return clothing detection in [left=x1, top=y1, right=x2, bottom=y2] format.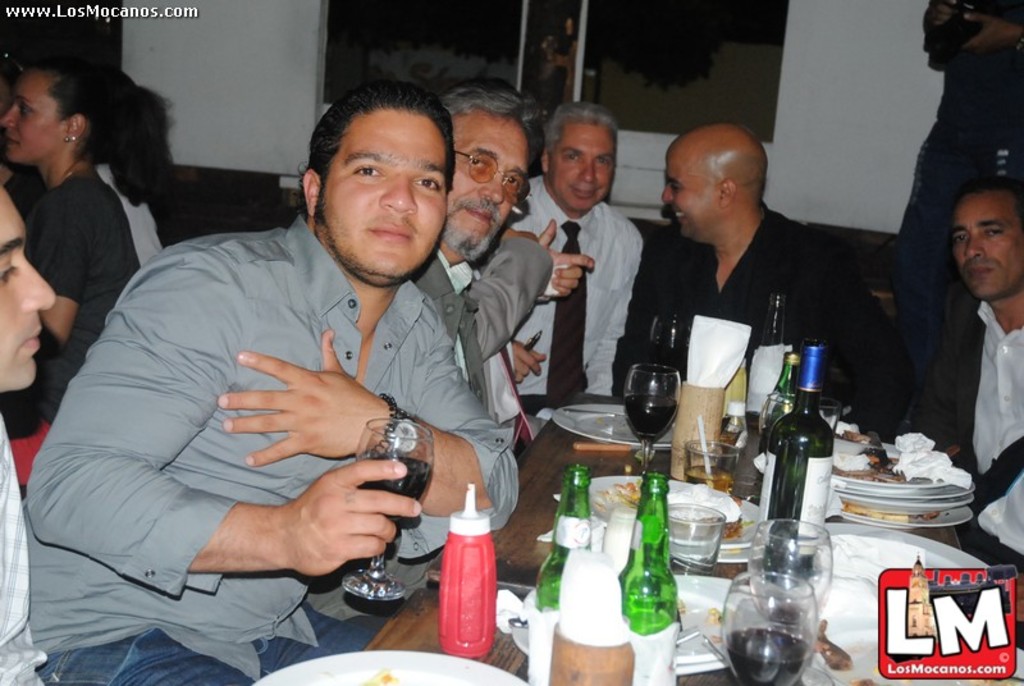
[left=613, top=202, right=913, bottom=431].
